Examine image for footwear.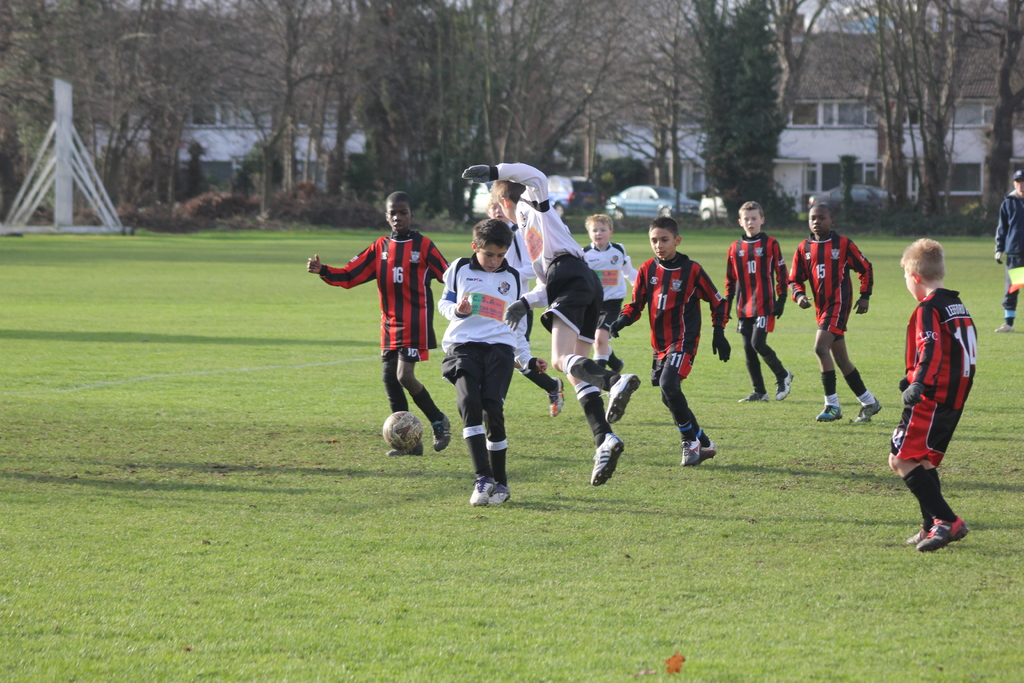
Examination result: {"x1": 385, "y1": 442, "x2": 423, "y2": 456}.
